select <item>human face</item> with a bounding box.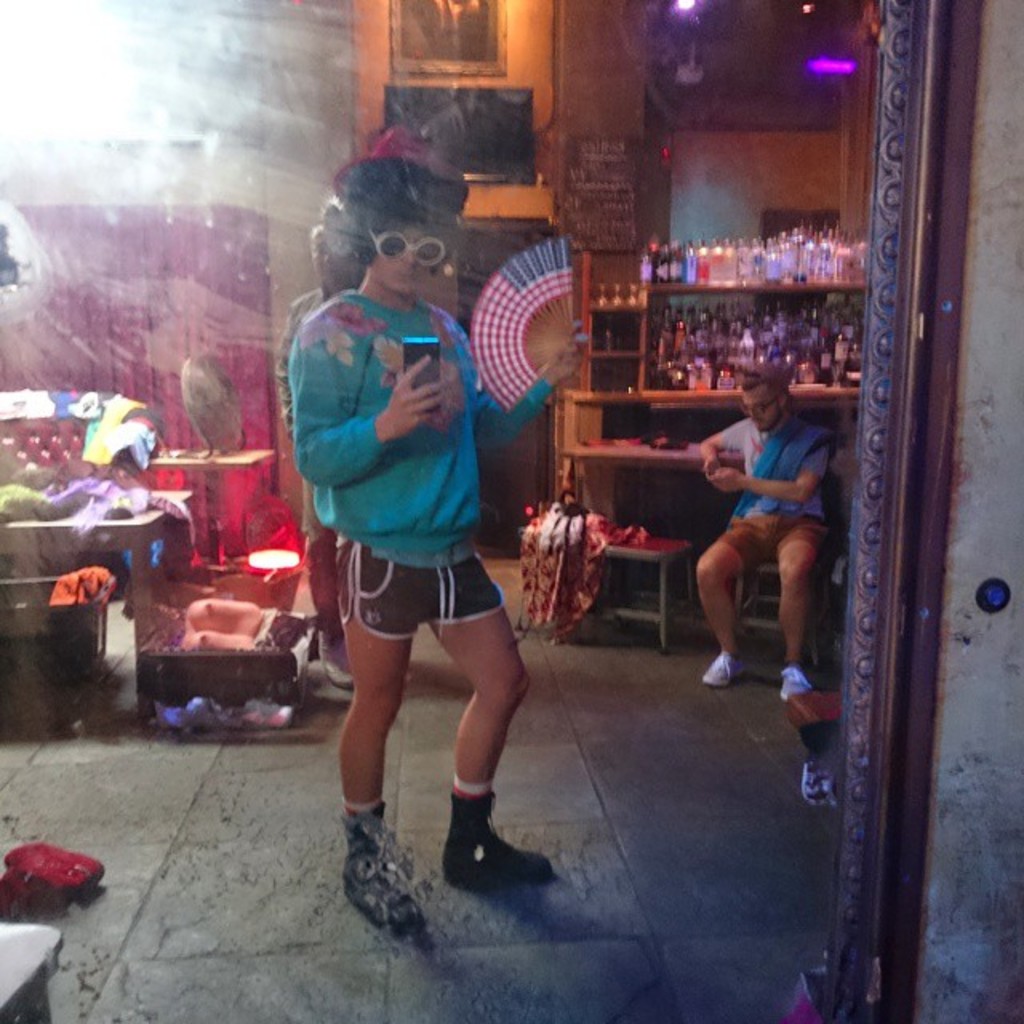
<bbox>360, 221, 440, 302</bbox>.
